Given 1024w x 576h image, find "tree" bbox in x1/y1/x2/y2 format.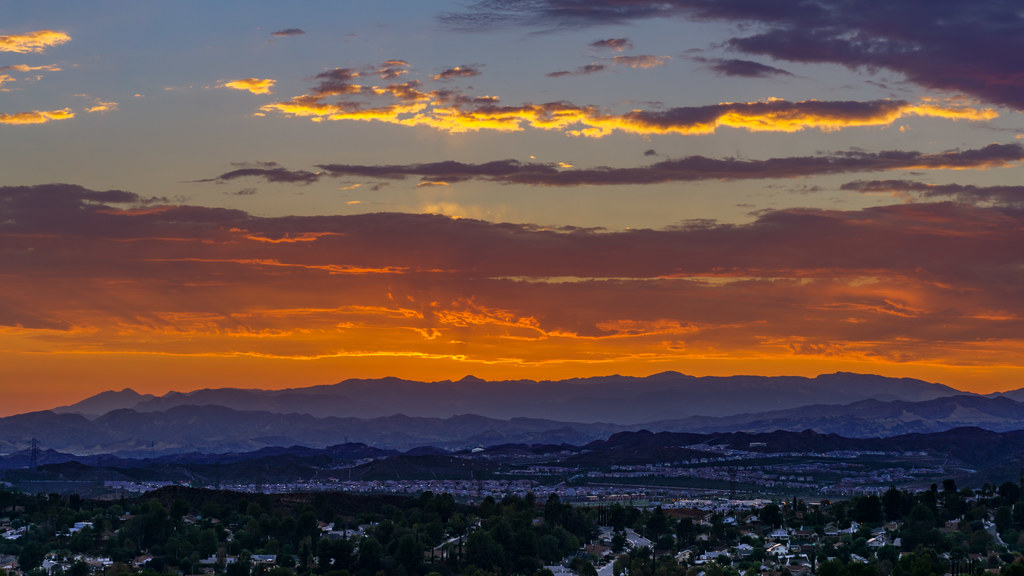
367/520/451/569.
